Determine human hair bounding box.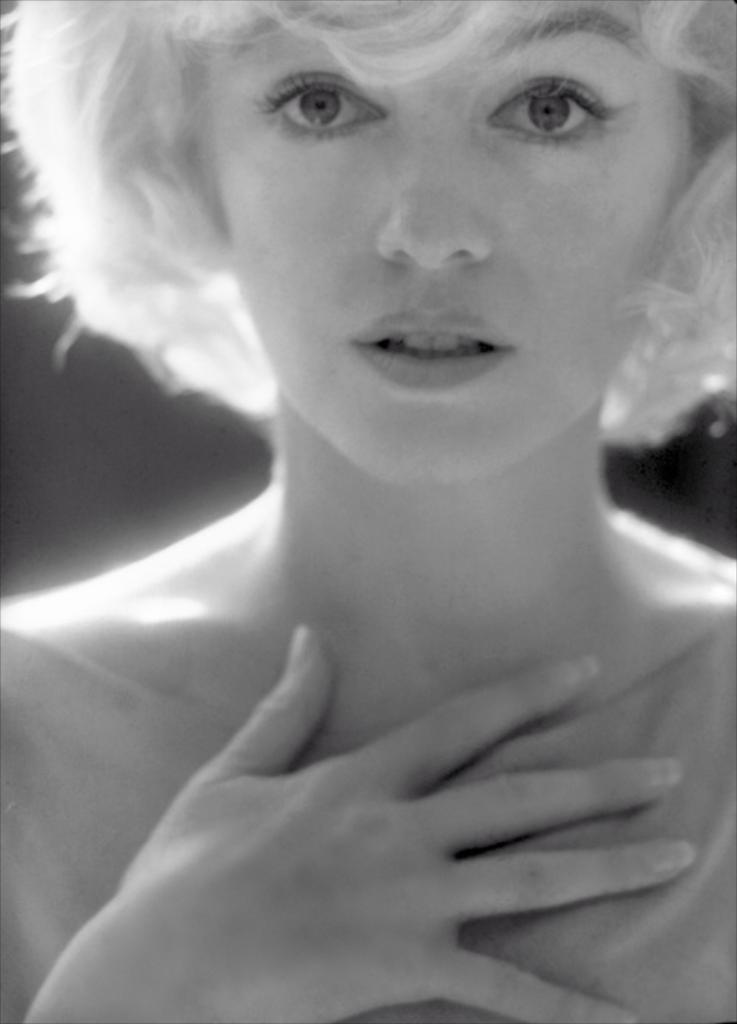
Determined: rect(80, 0, 724, 299).
